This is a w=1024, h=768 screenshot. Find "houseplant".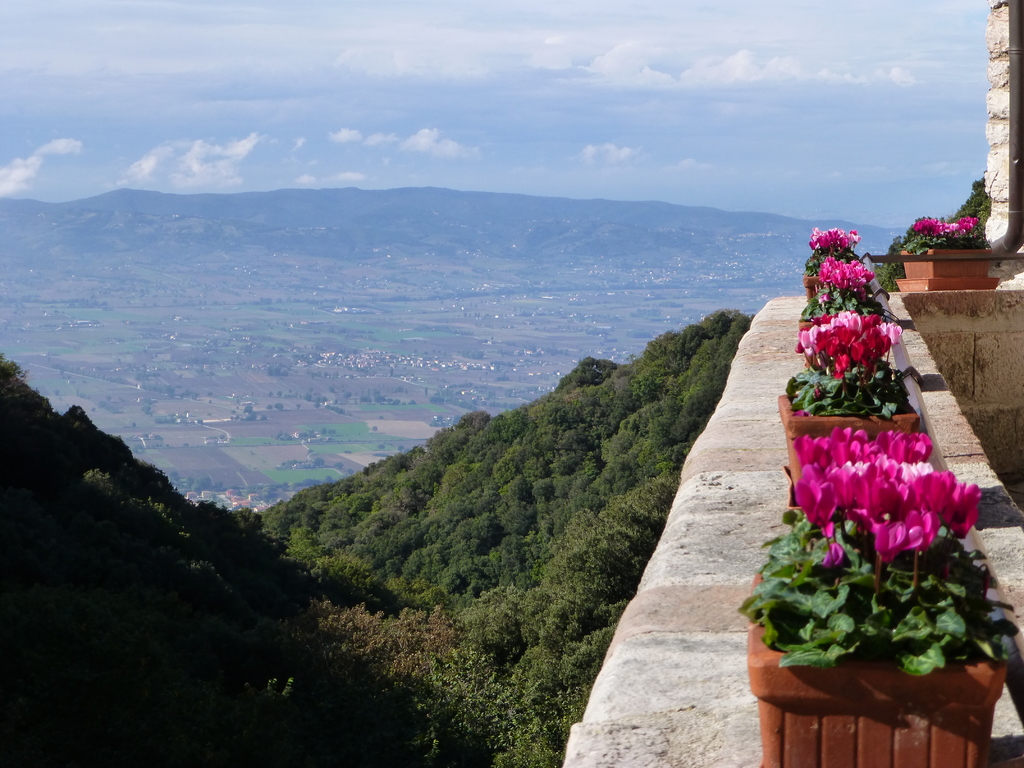
Bounding box: <box>896,219,1009,294</box>.
